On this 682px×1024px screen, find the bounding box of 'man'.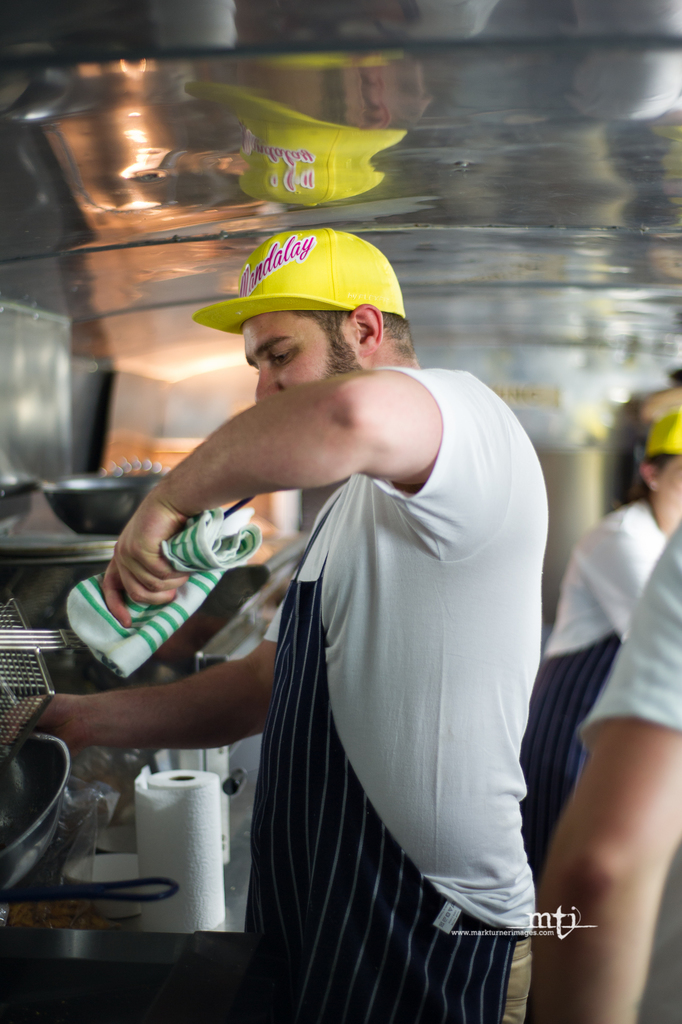
Bounding box: bbox=[0, 225, 552, 1023].
